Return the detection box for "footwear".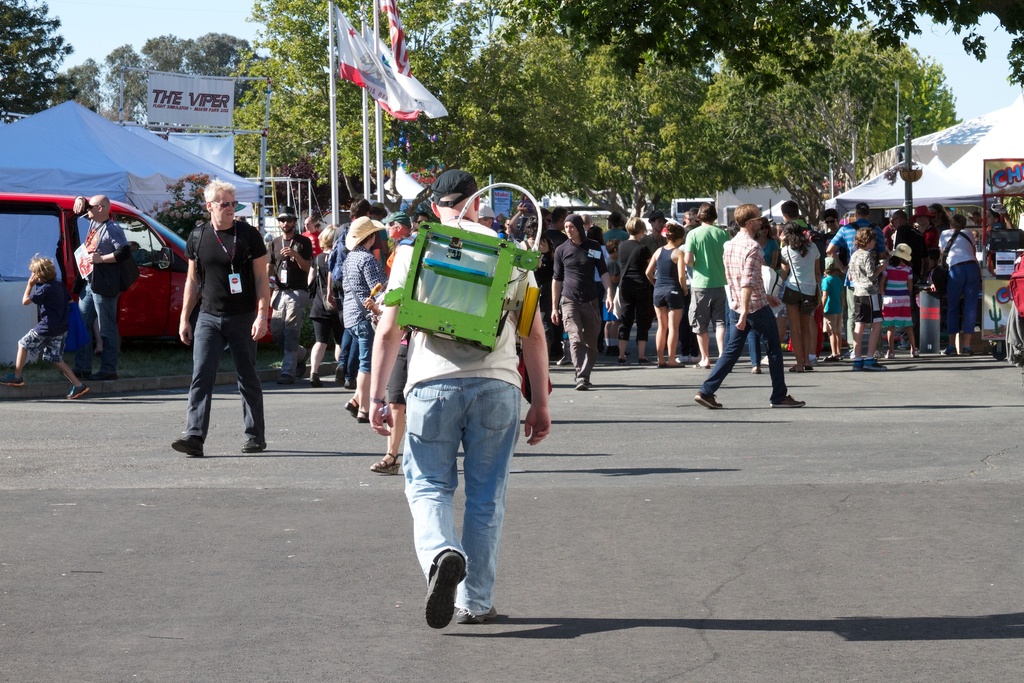
x1=355, y1=413, x2=371, y2=422.
